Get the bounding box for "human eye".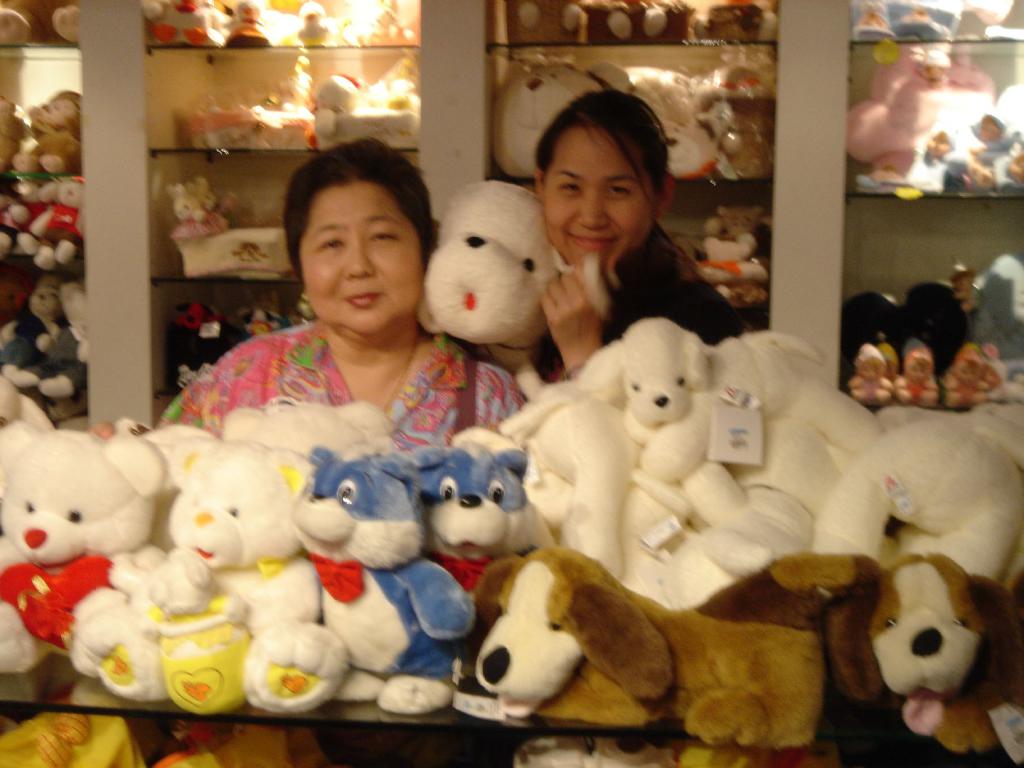
604 182 633 198.
